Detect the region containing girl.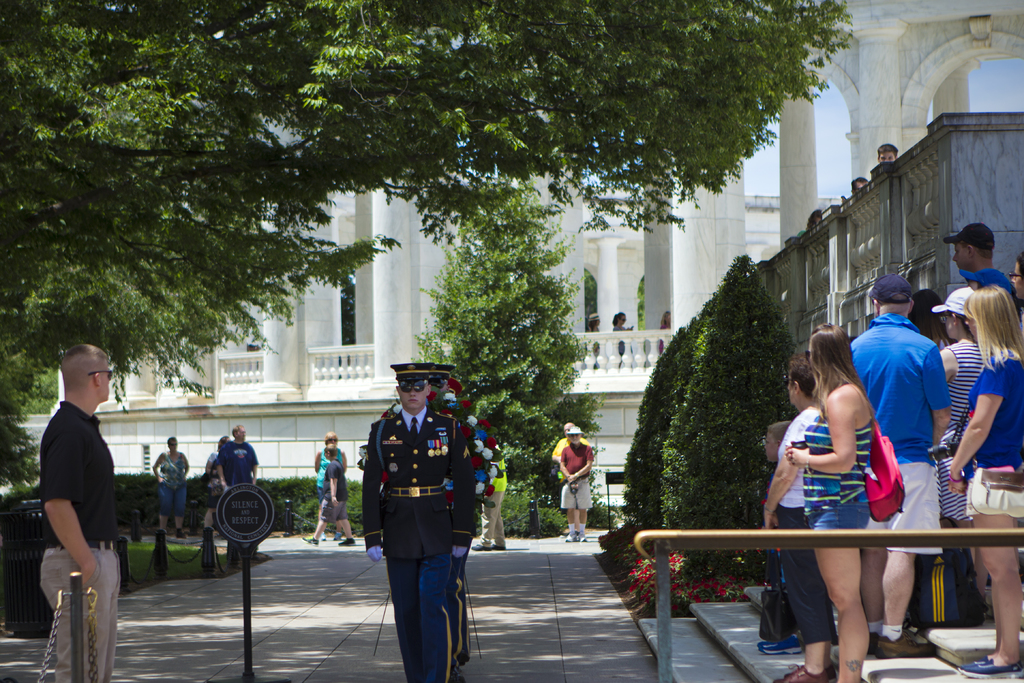
bbox=(783, 327, 898, 682).
